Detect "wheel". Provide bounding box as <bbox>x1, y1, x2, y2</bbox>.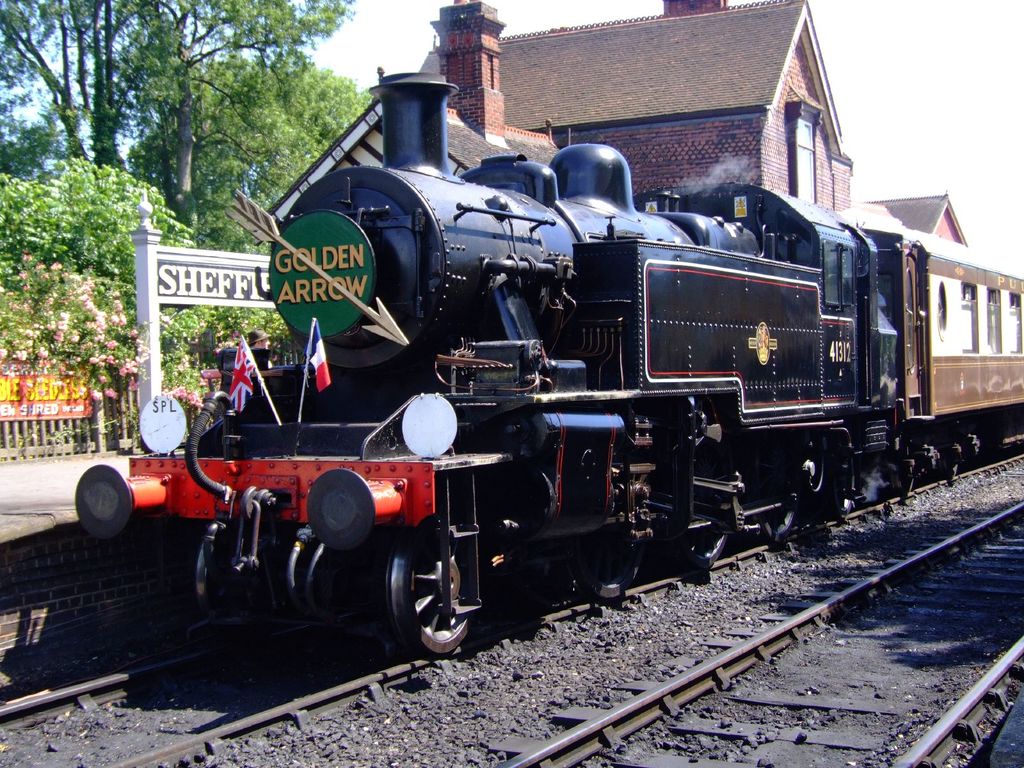
<bbox>397, 522, 473, 656</bbox>.
